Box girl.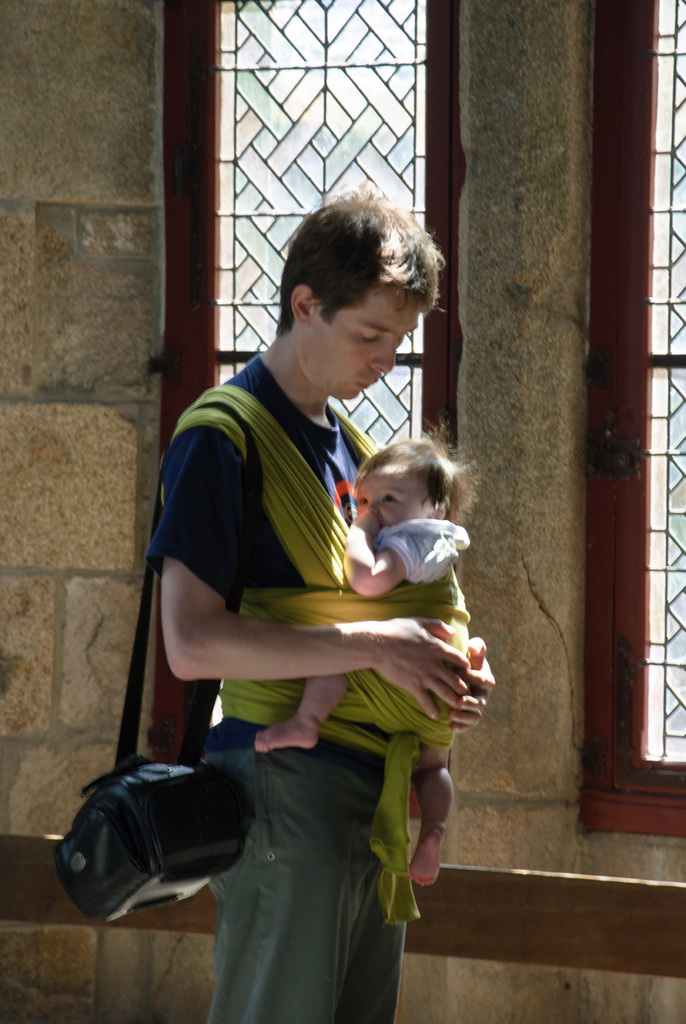
region(256, 411, 482, 885).
